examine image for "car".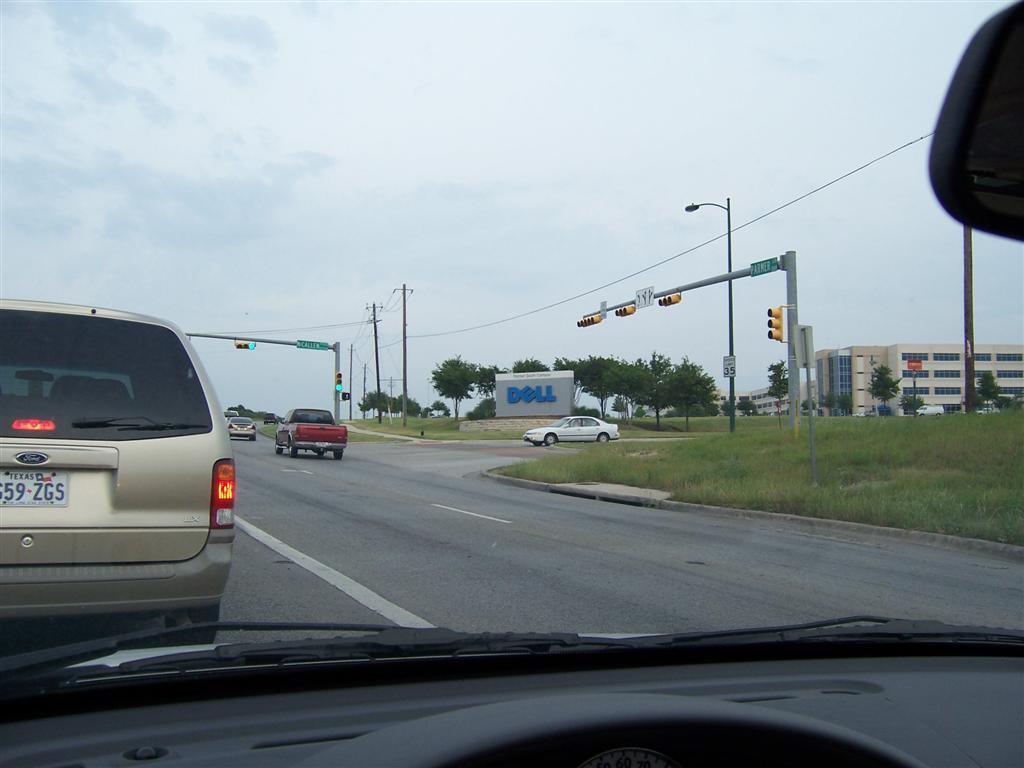
Examination result: (x1=521, y1=414, x2=626, y2=442).
